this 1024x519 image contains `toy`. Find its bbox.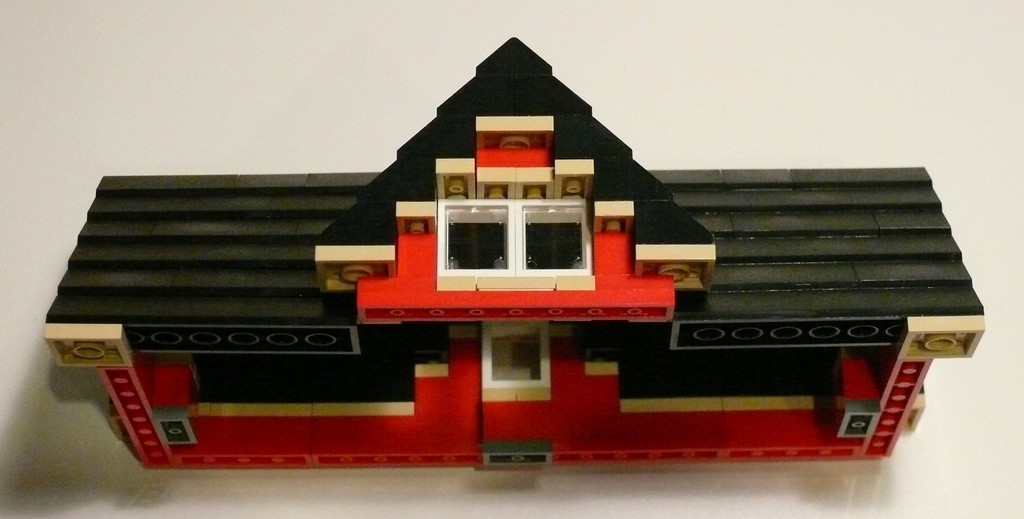
region(34, 35, 987, 459).
